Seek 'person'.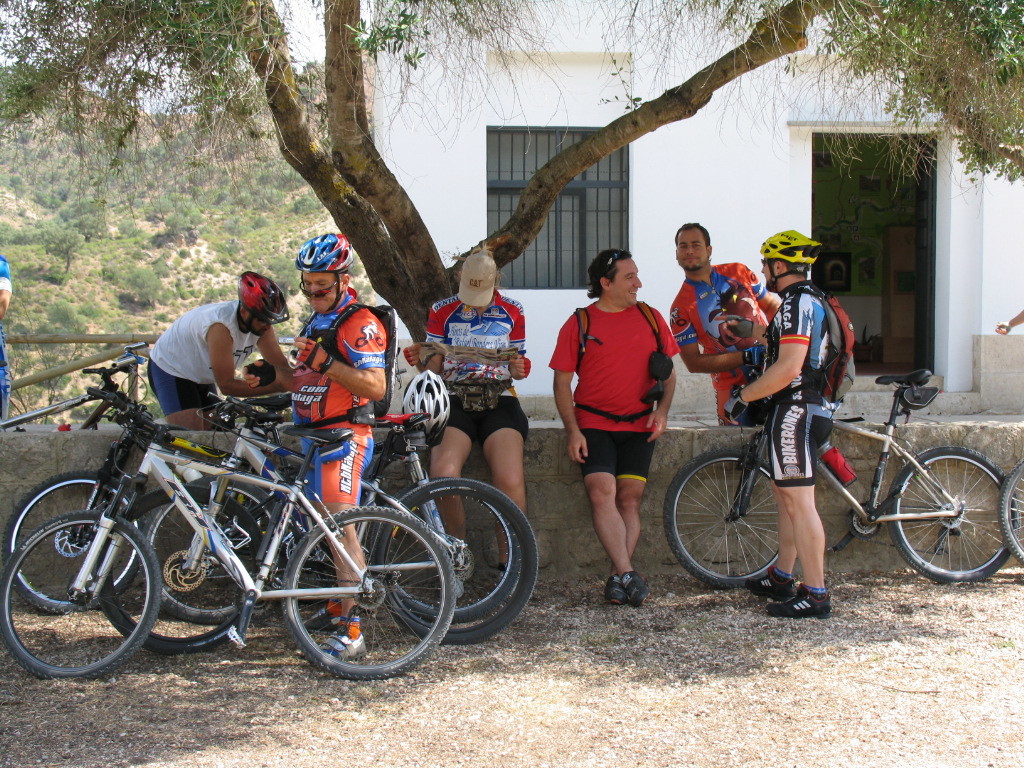
left=288, top=232, right=390, bottom=673.
